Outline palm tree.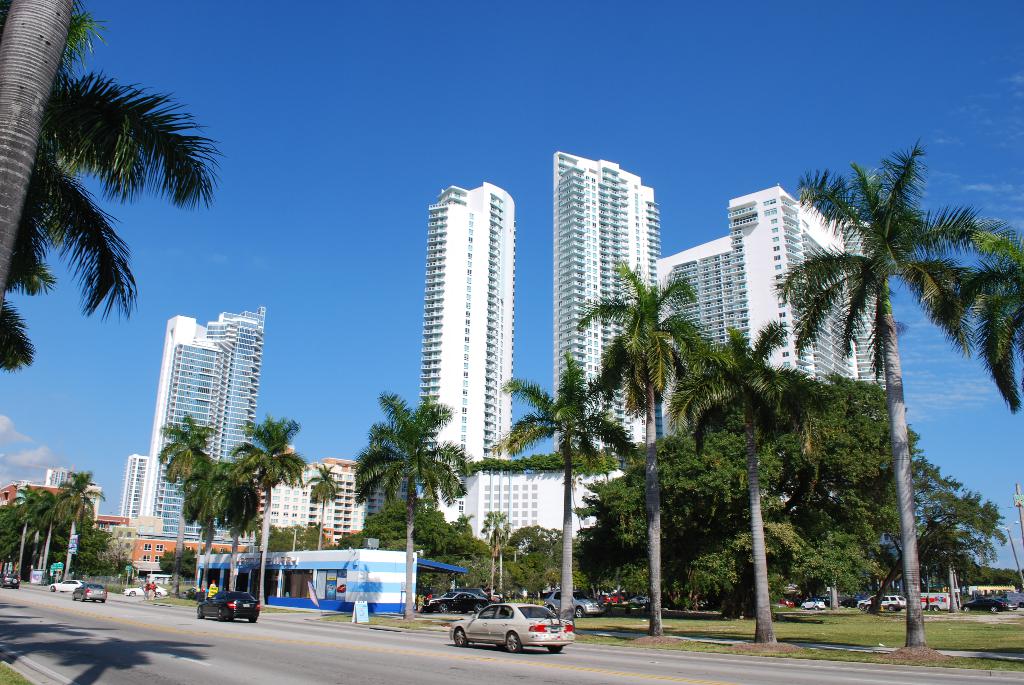
Outline: <region>768, 138, 979, 651</region>.
